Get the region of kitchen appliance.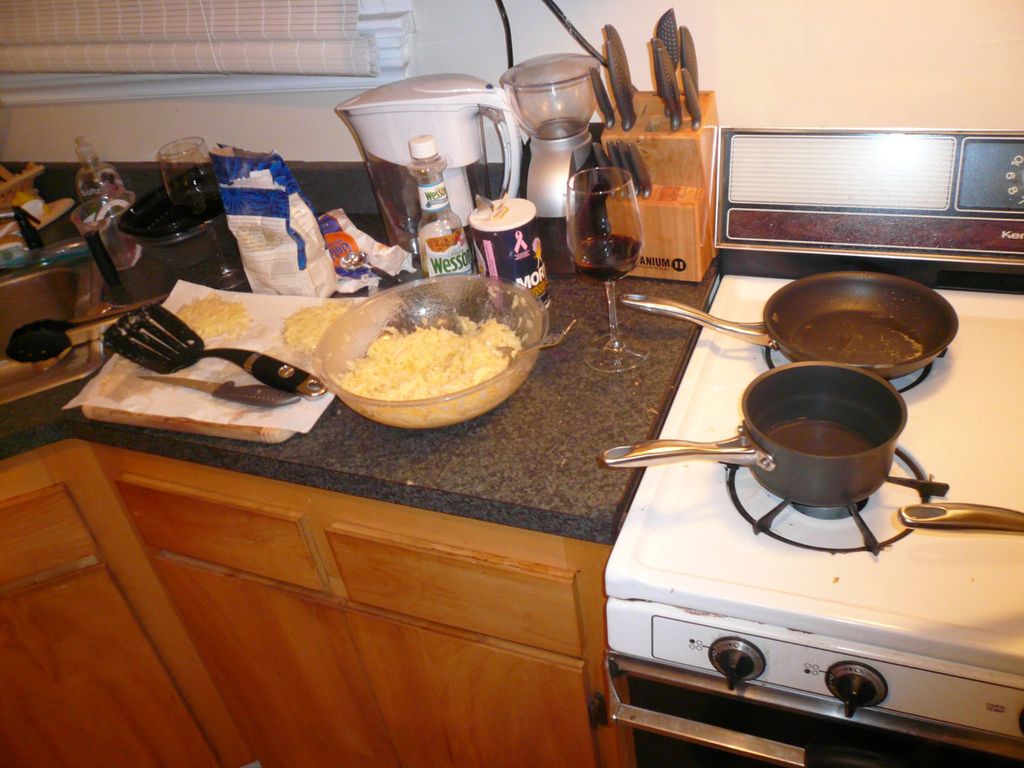
BBox(412, 140, 473, 271).
